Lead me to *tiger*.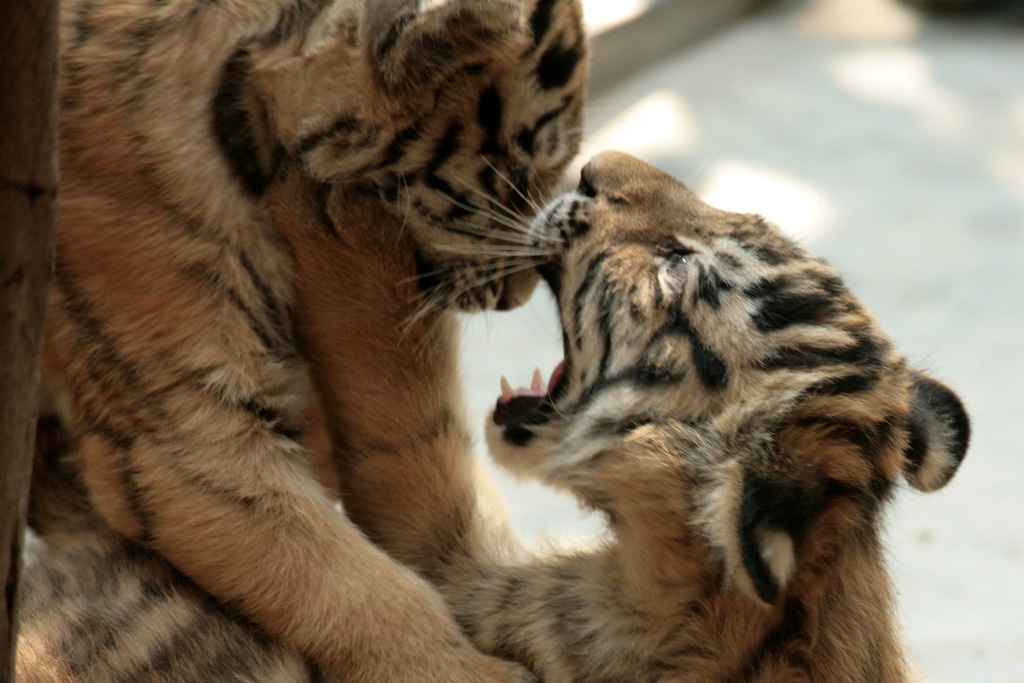
Lead to 26 0 588 679.
